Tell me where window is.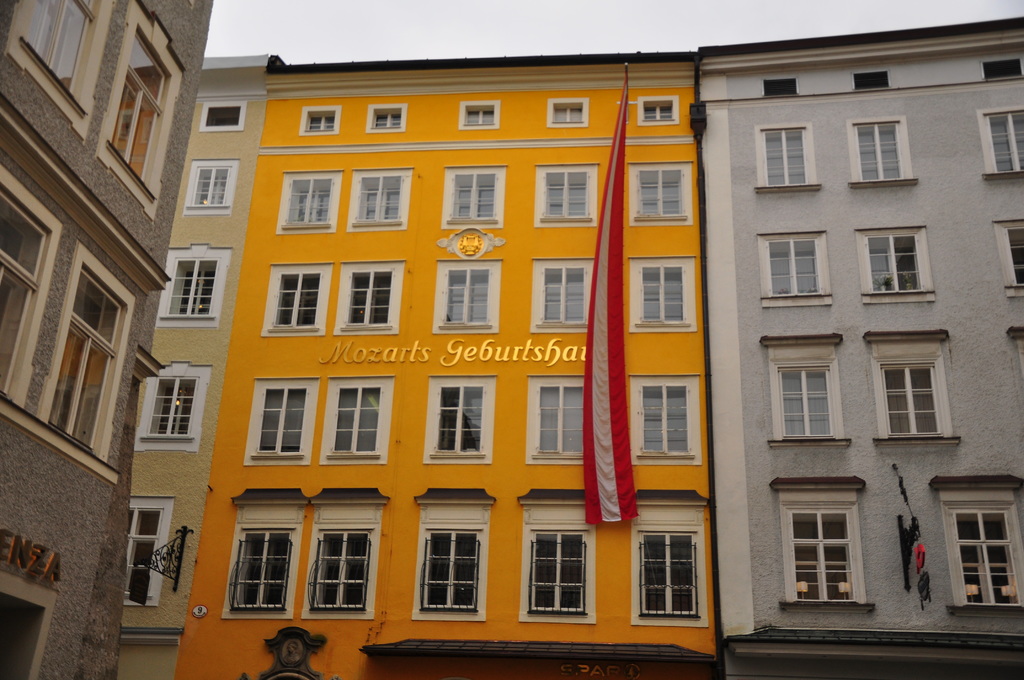
window is at bbox(337, 257, 410, 328).
